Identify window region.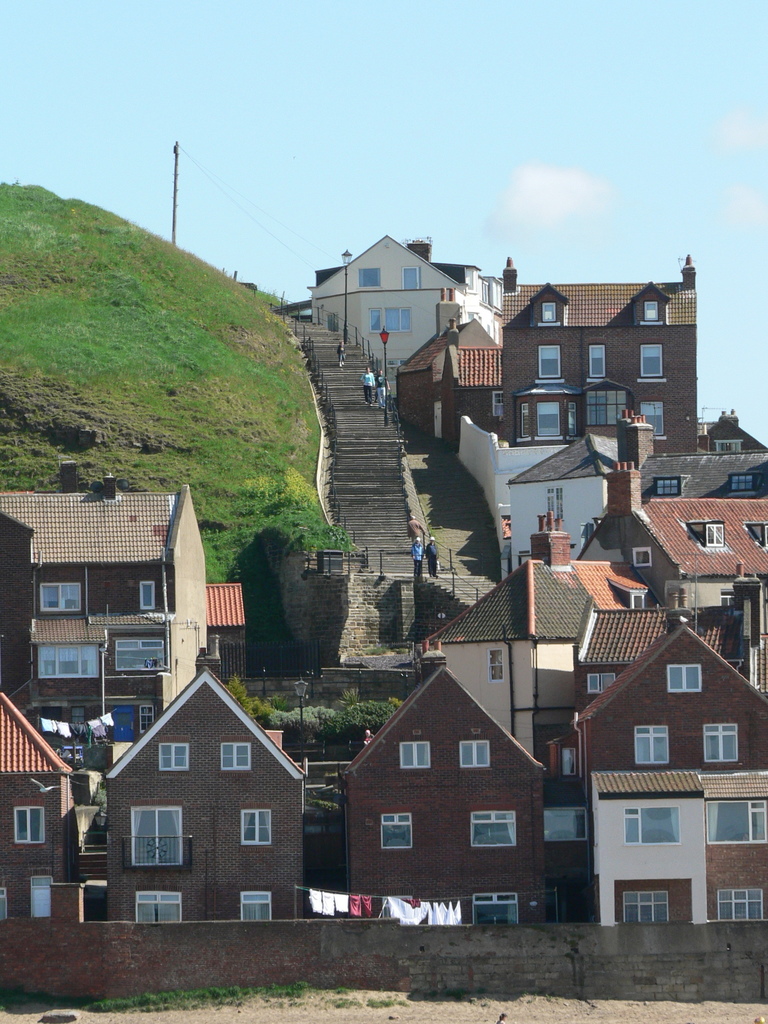
Region: (586, 390, 634, 422).
